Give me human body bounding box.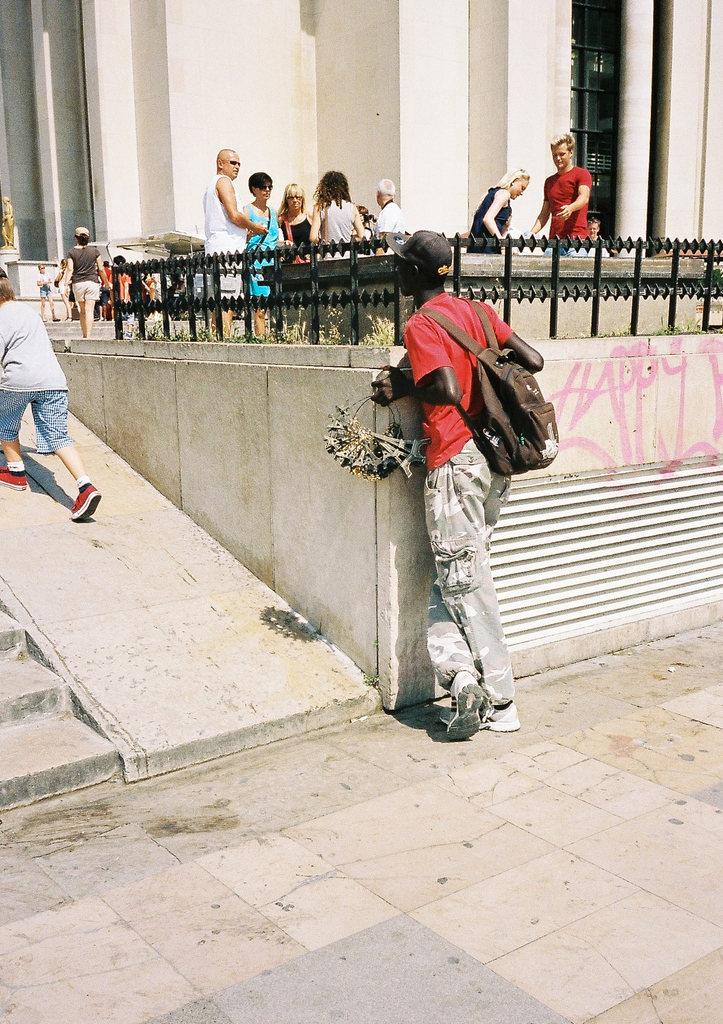
{"x1": 366, "y1": 175, "x2": 413, "y2": 259}.
